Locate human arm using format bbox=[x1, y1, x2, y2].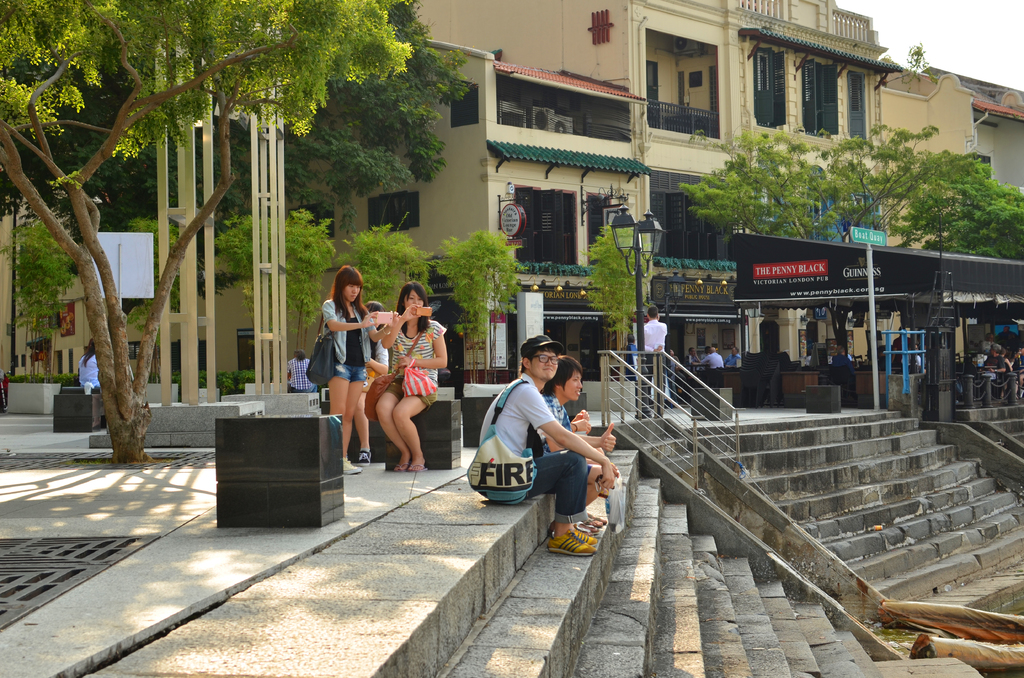
bbox=[723, 355, 731, 362].
